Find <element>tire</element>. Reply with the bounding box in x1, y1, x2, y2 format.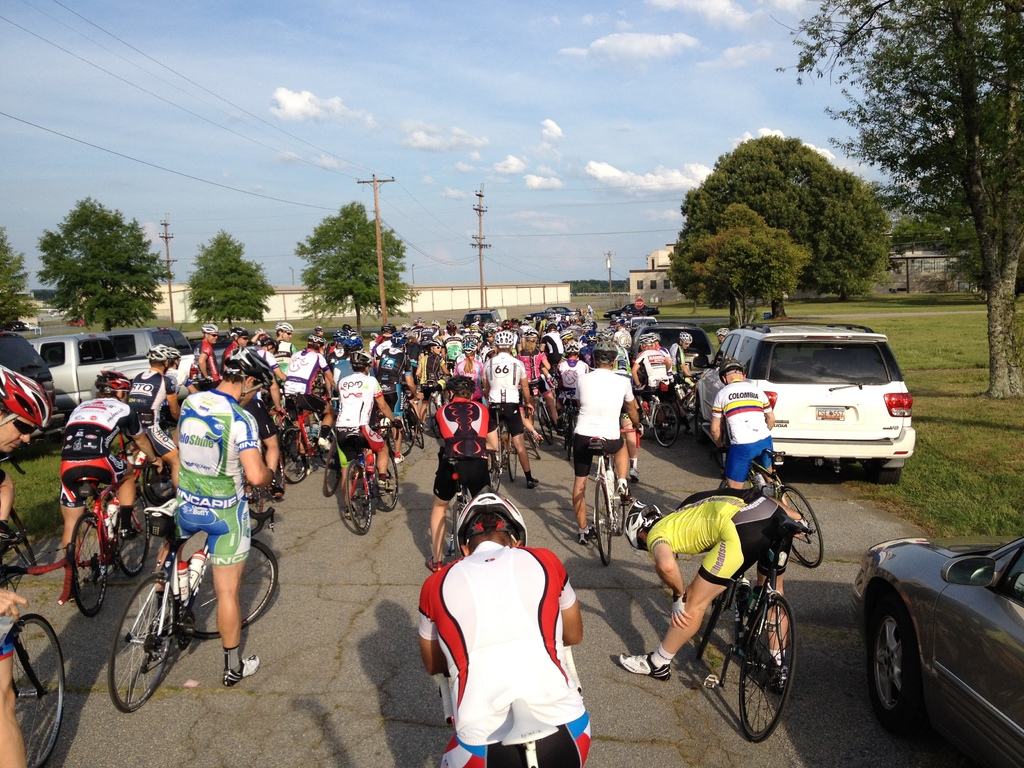
404, 408, 429, 447.
